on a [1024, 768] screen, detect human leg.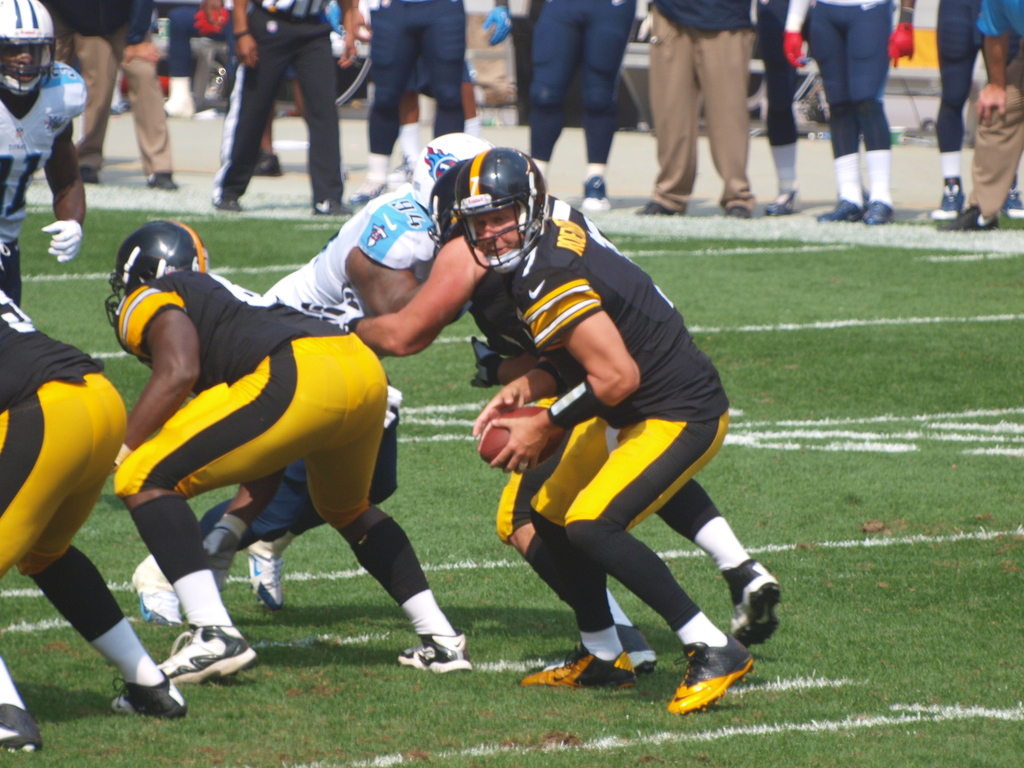
crop(519, 405, 614, 678).
